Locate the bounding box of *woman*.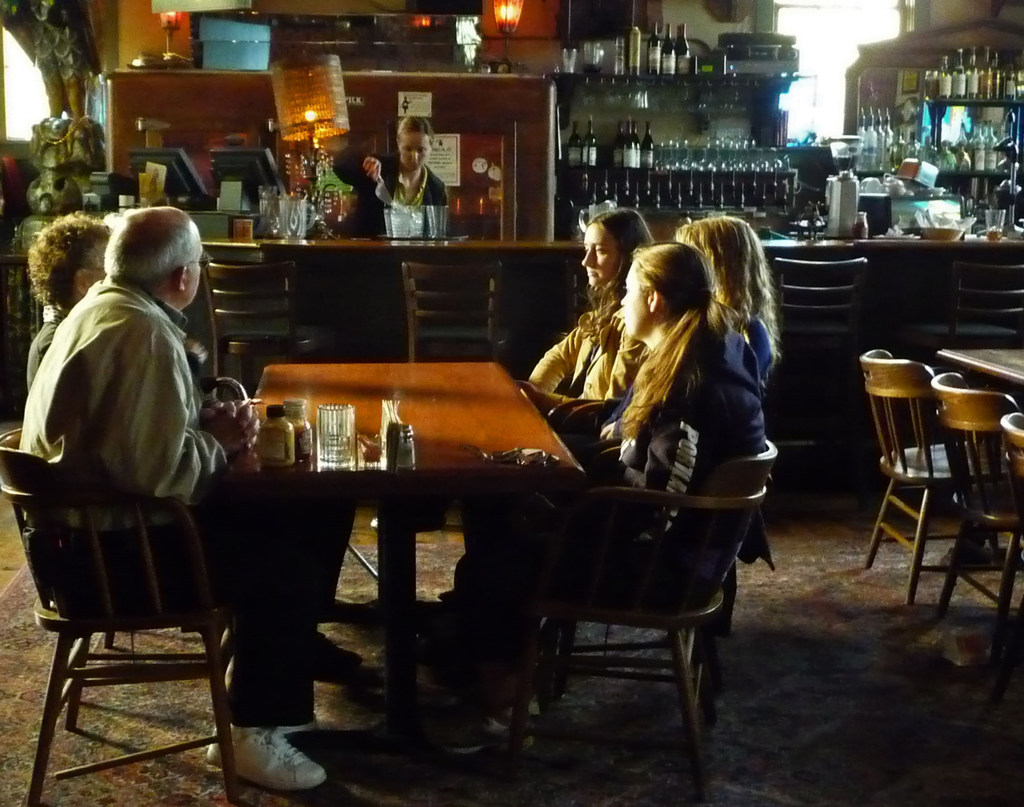
Bounding box: <box>397,238,777,768</box>.
